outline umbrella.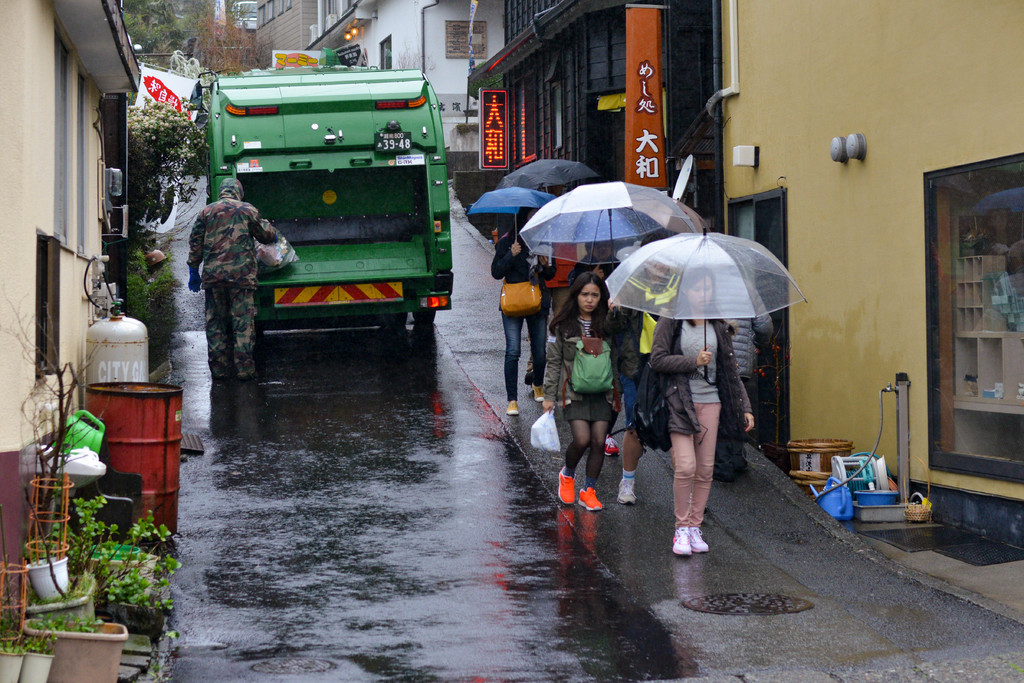
Outline: (left=497, top=156, right=604, bottom=194).
